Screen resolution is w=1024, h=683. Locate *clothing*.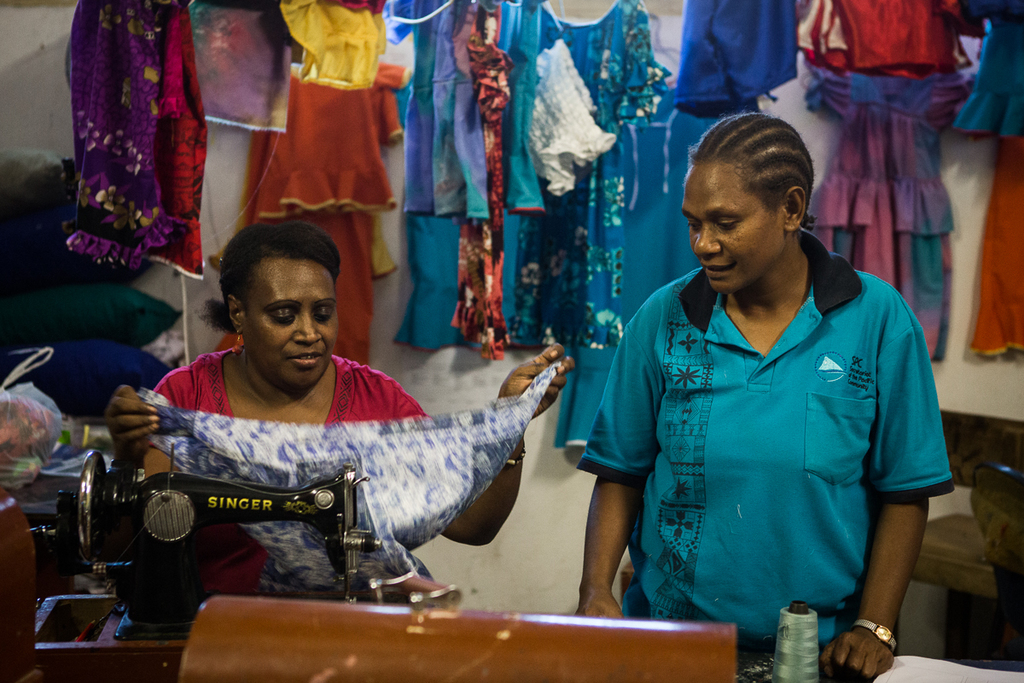
pyautogui.locateOnScreen(151, 347, 431, 608).
